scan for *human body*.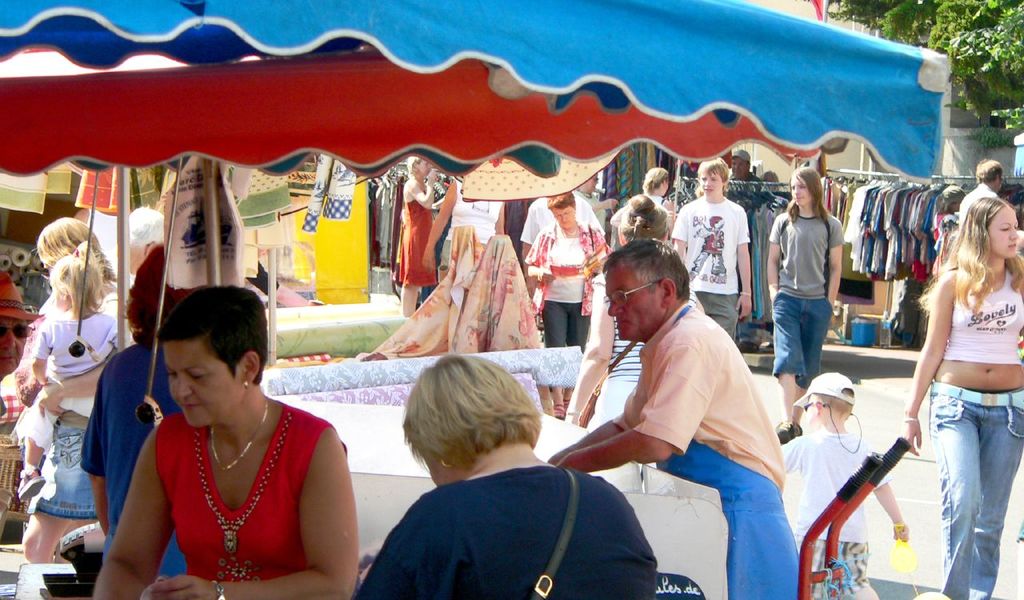
Scan result: bbox=[562, 270, 702, 434].
